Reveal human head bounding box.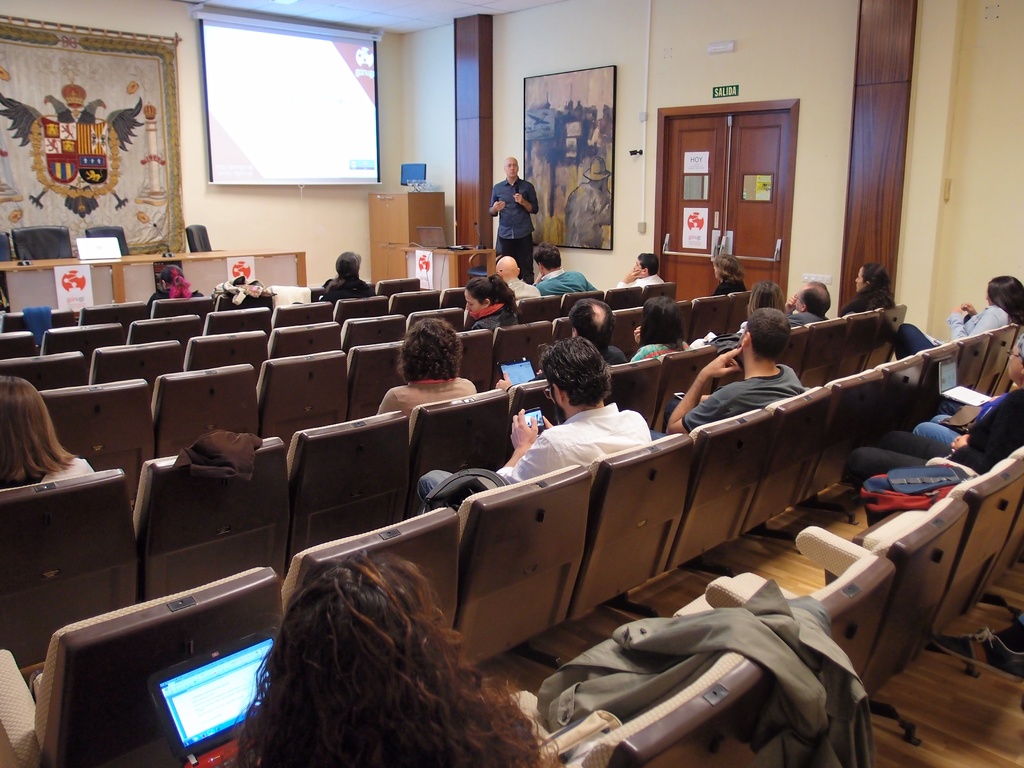
Revealed: left=738, top=310, right=792, bottom=359.
